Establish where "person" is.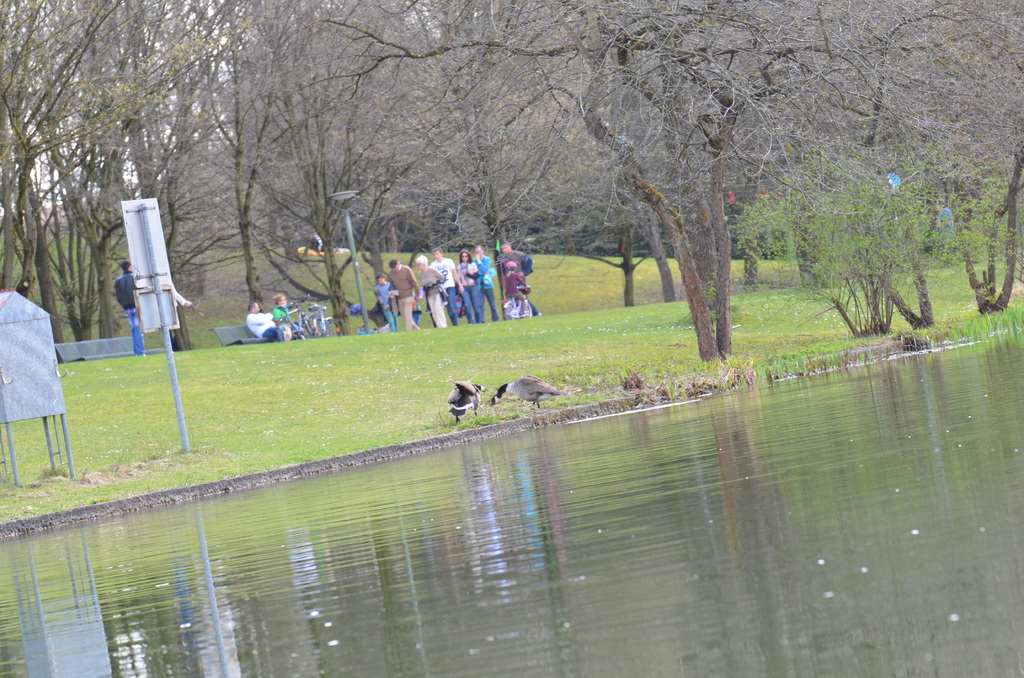
Established at (x1=458, y1=255, x2=475, y2=314).
